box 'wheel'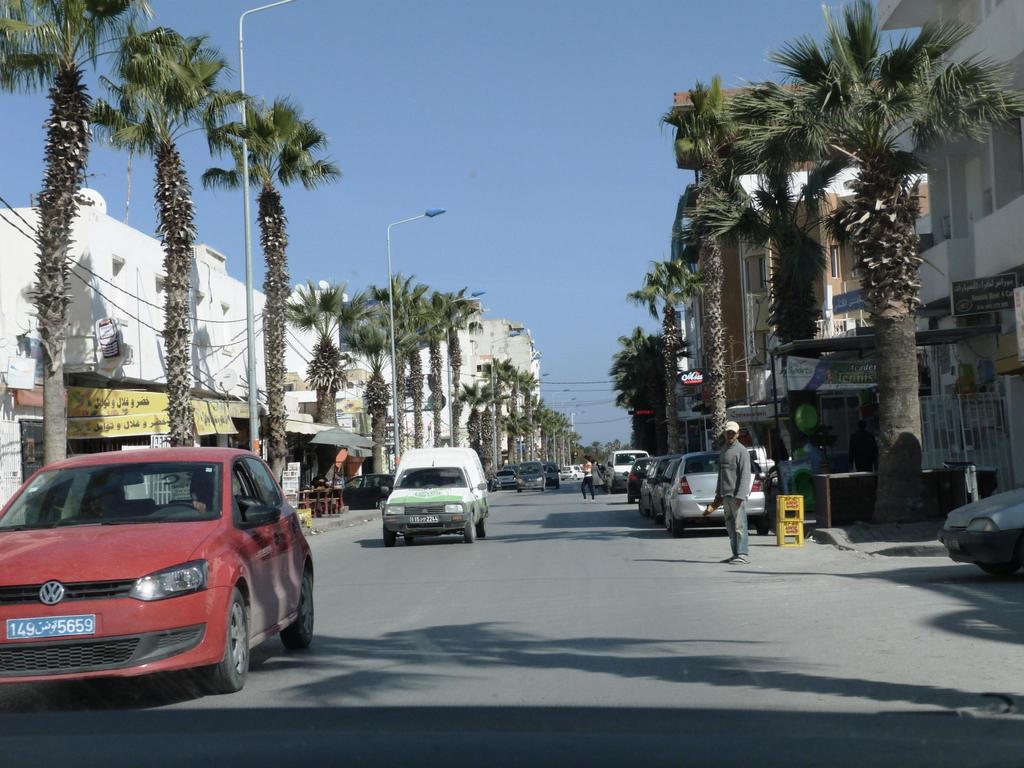
crop(980, 559, 1022, 582)
